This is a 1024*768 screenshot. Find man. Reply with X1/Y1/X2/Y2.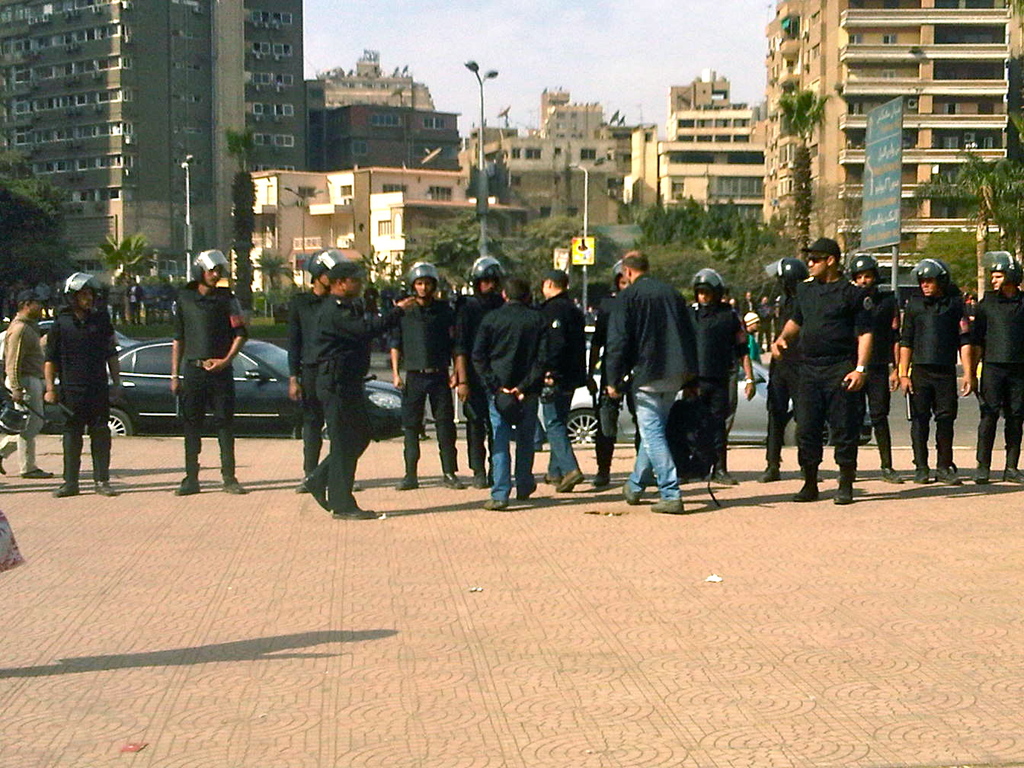
532/268/590/491.
